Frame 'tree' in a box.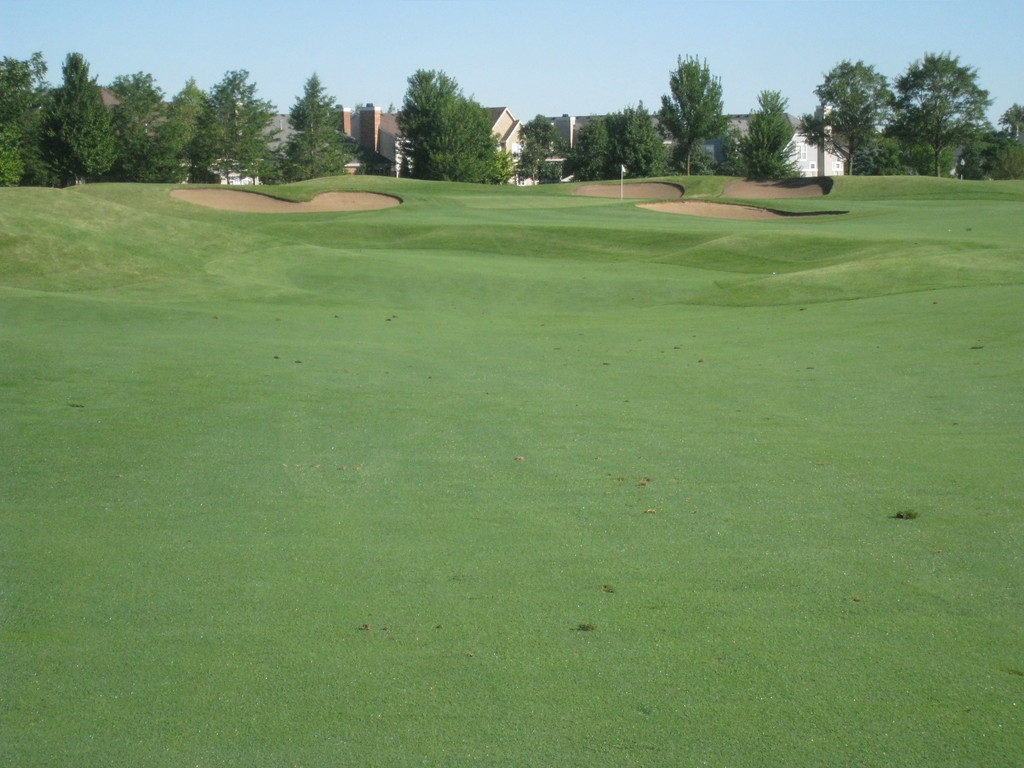
select_region(0, 54, 54, 188).
